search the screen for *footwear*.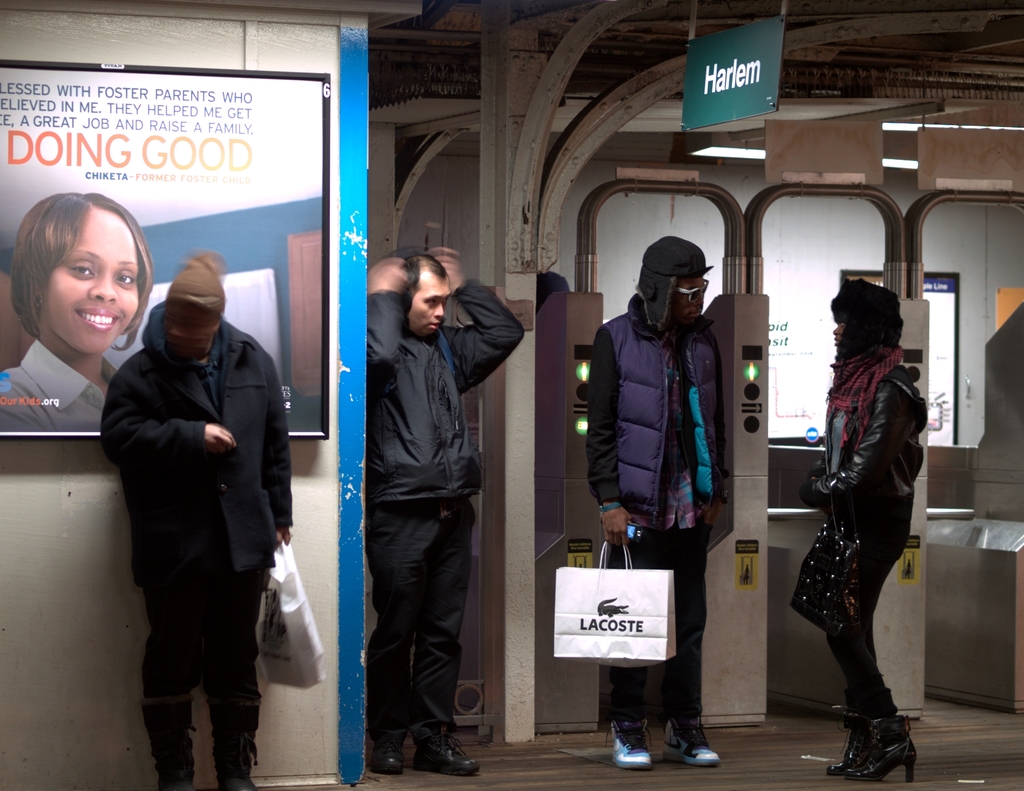
Found at left=600, top=714, right=657, bottom=764.
